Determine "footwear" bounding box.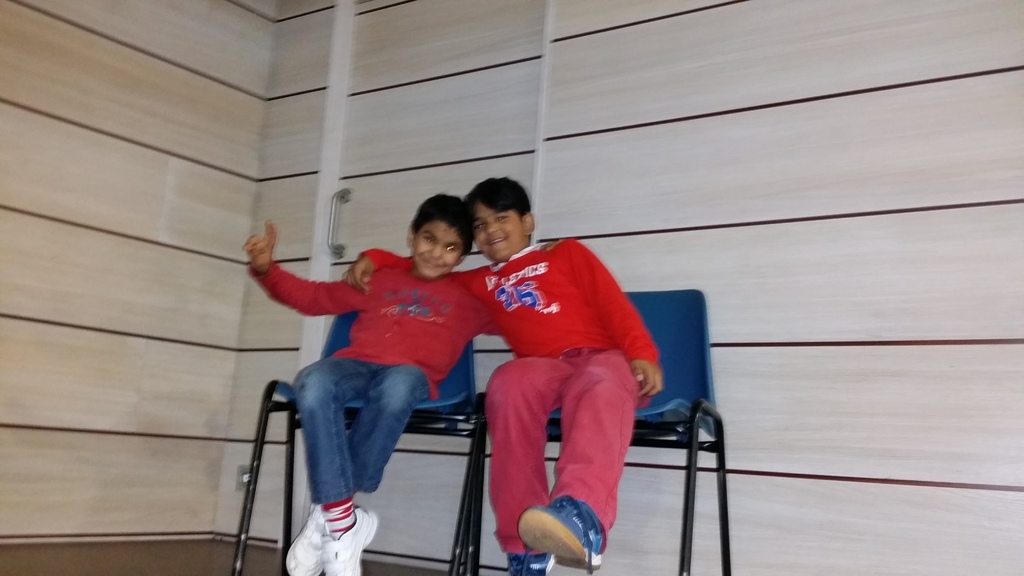
Determined: left=283, top=507, right=325, bottom=575.
